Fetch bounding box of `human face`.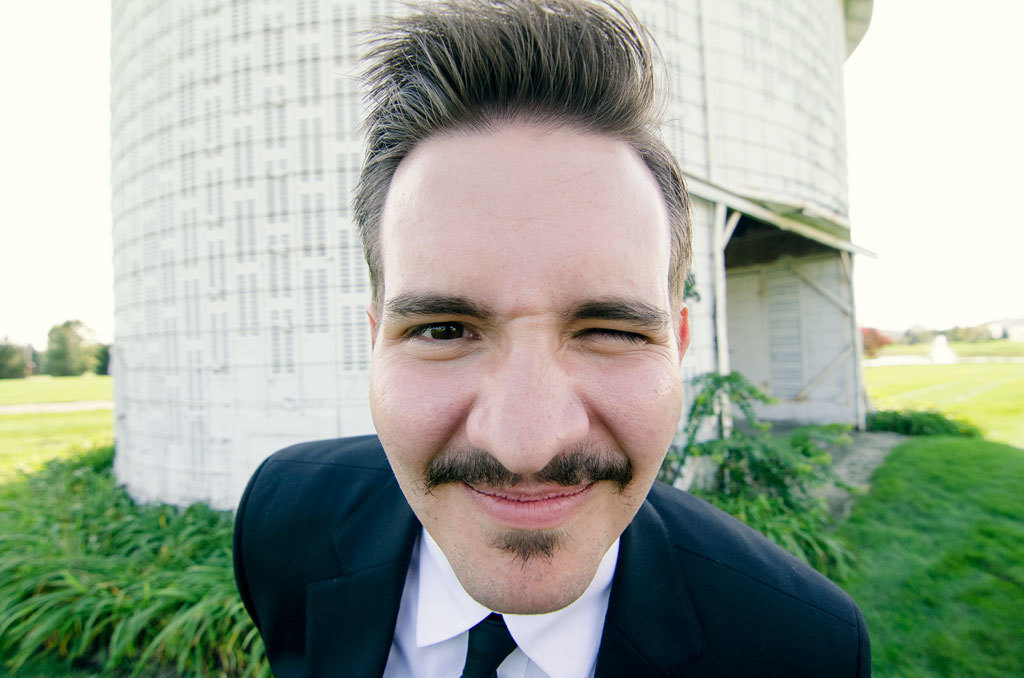
Bbox: [x1=364, y1=97, x2=685, y2=621].
